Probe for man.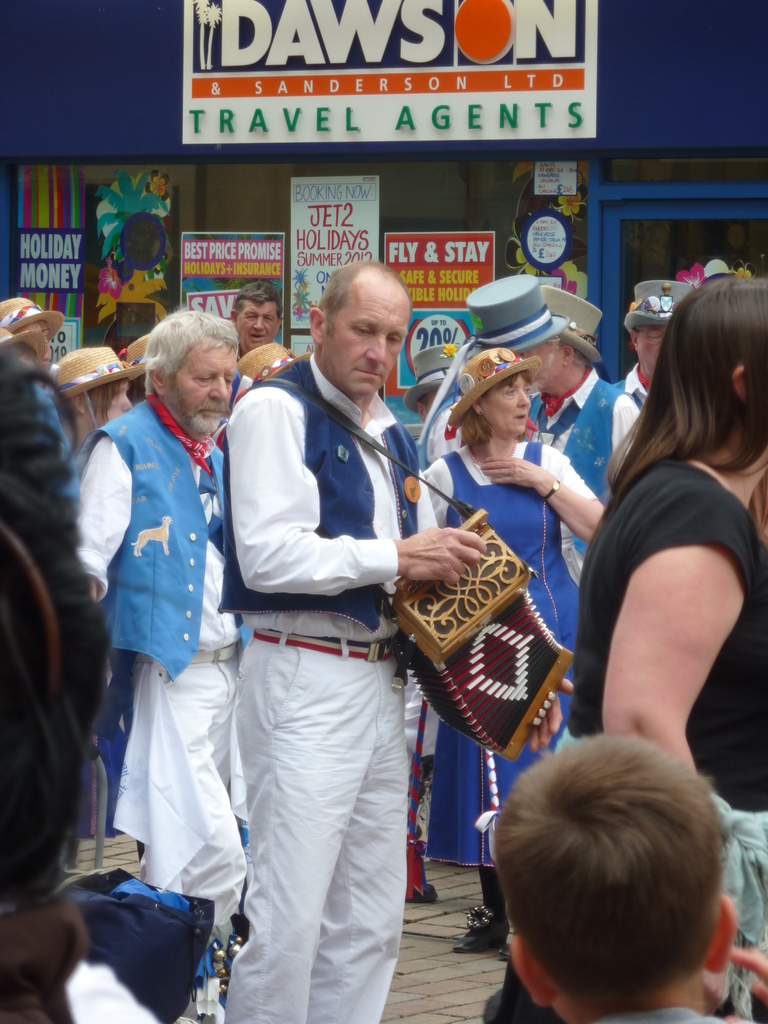
Probe result: [72,296,255,867].
